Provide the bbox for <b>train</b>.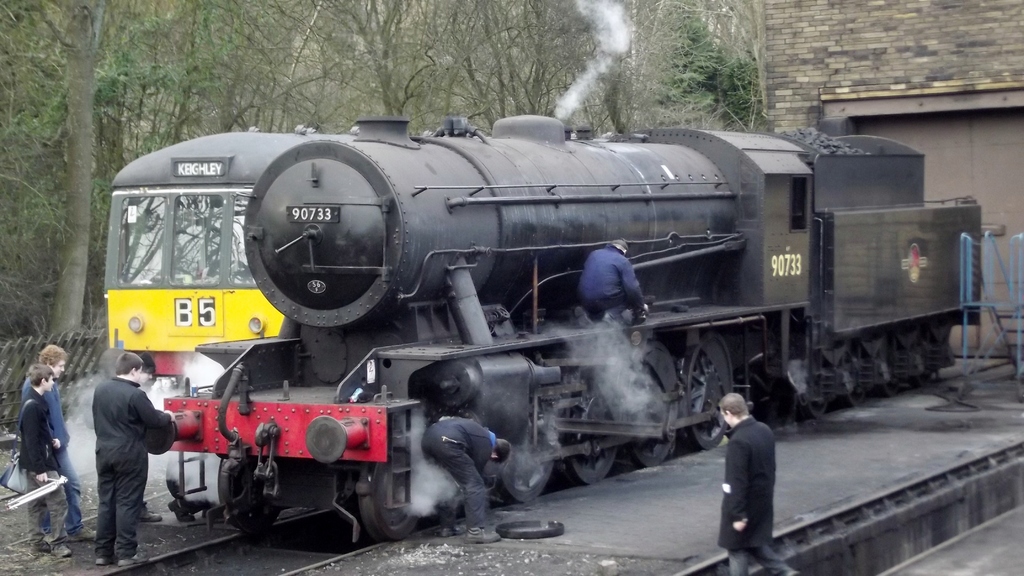
[161, 120, 984, 550].
